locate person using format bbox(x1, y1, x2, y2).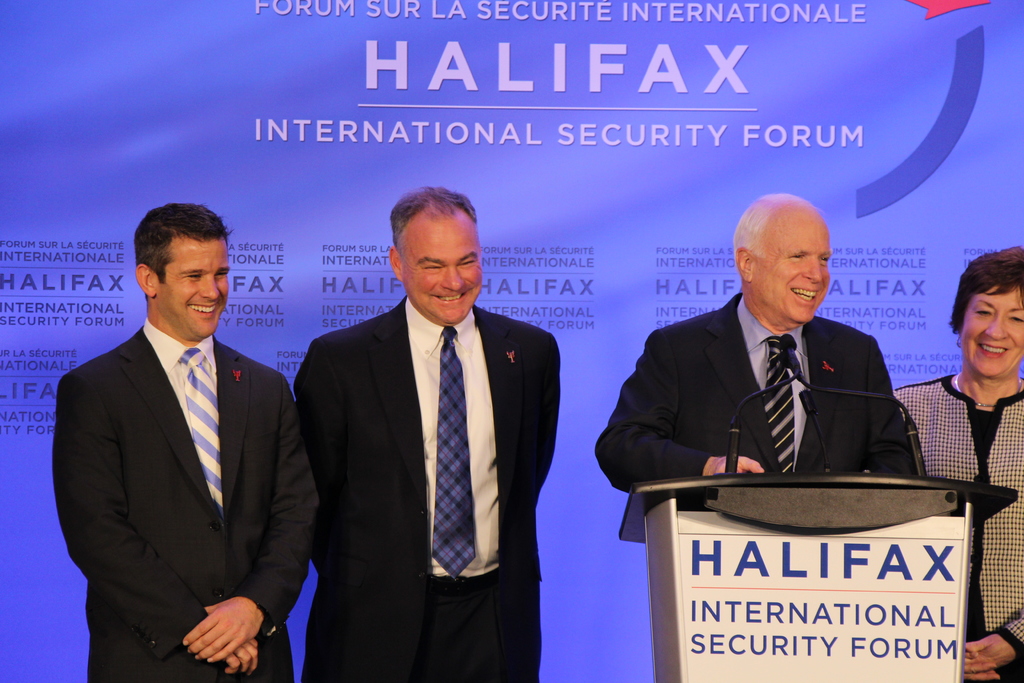
bbox(282, 181, 565, 682).
